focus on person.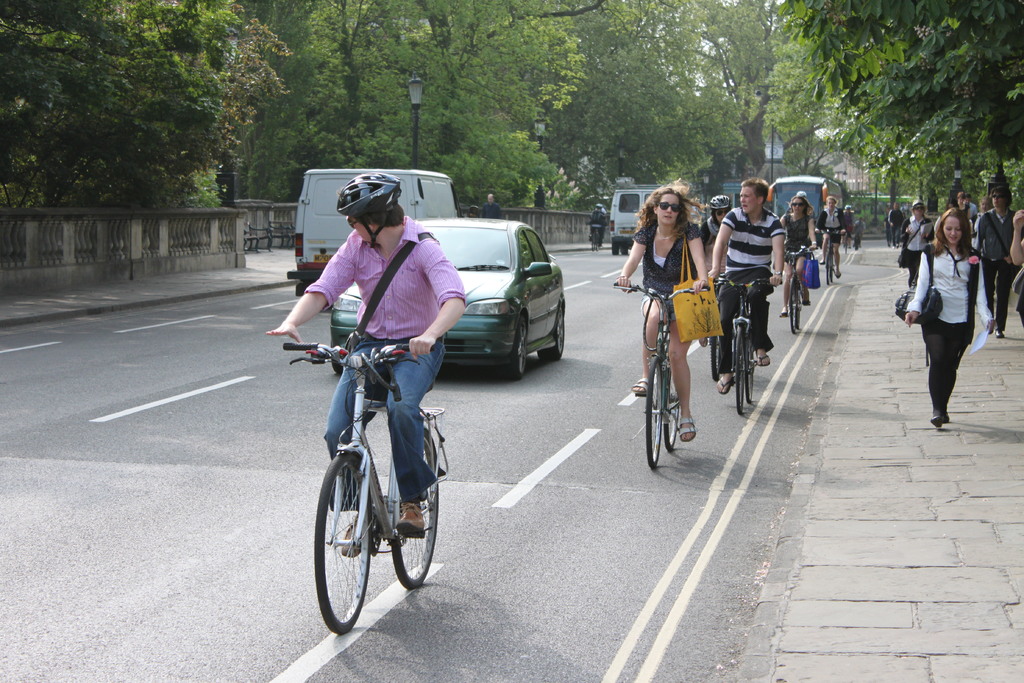
Focused at [815,199,845,278].
